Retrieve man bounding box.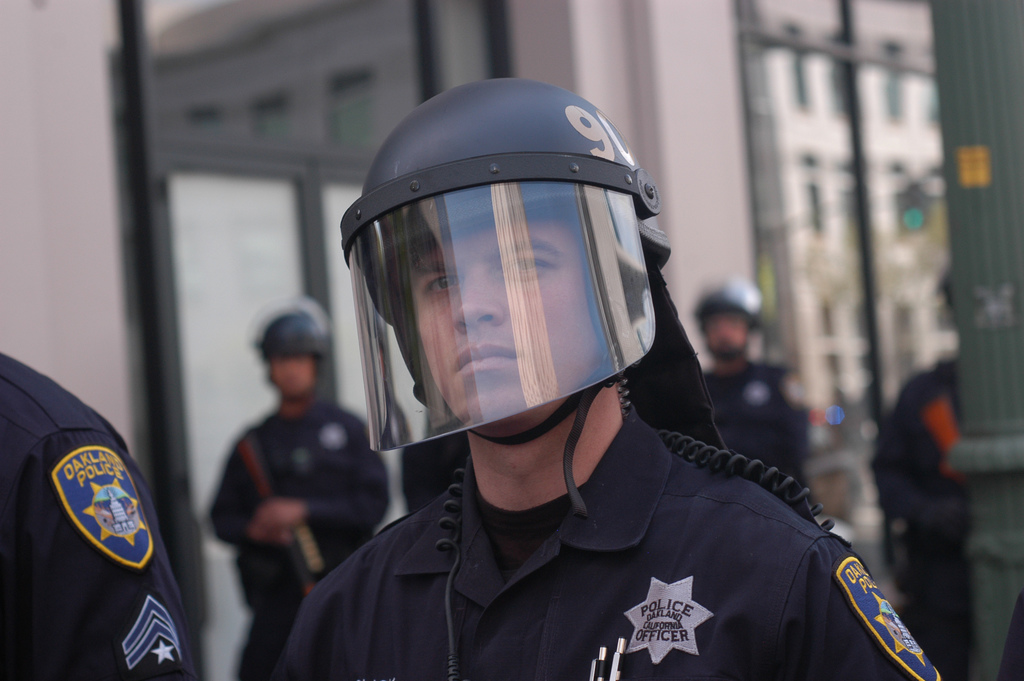
Bounding box: x1=269, y1=79, x2=951, y2=680.
